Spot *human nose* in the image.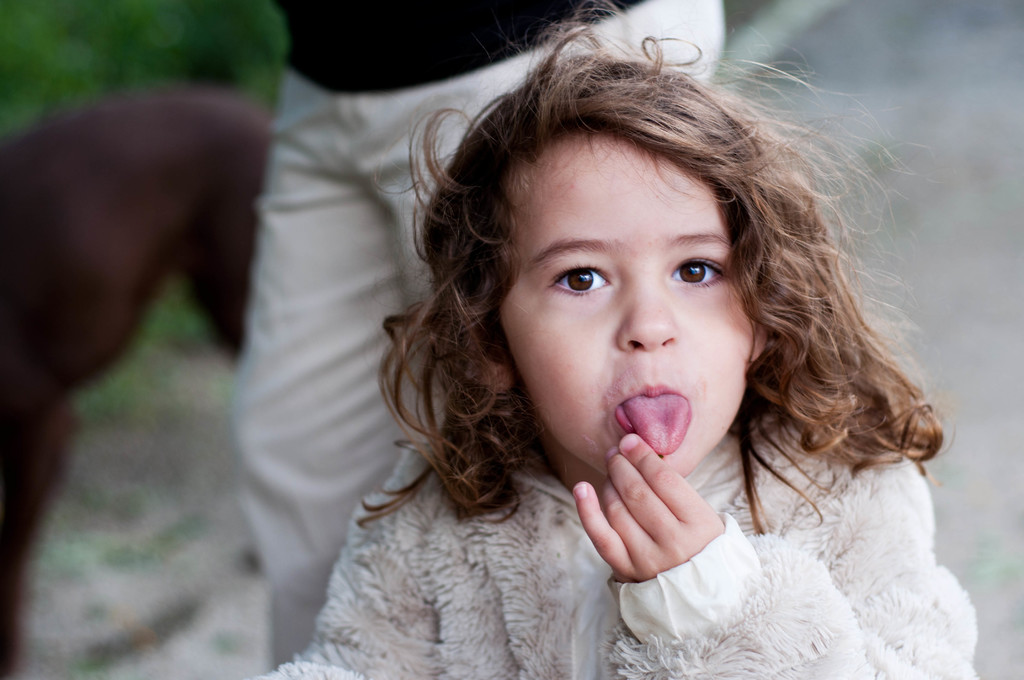
*human nose* found at box(619, 270, 680, 353).
